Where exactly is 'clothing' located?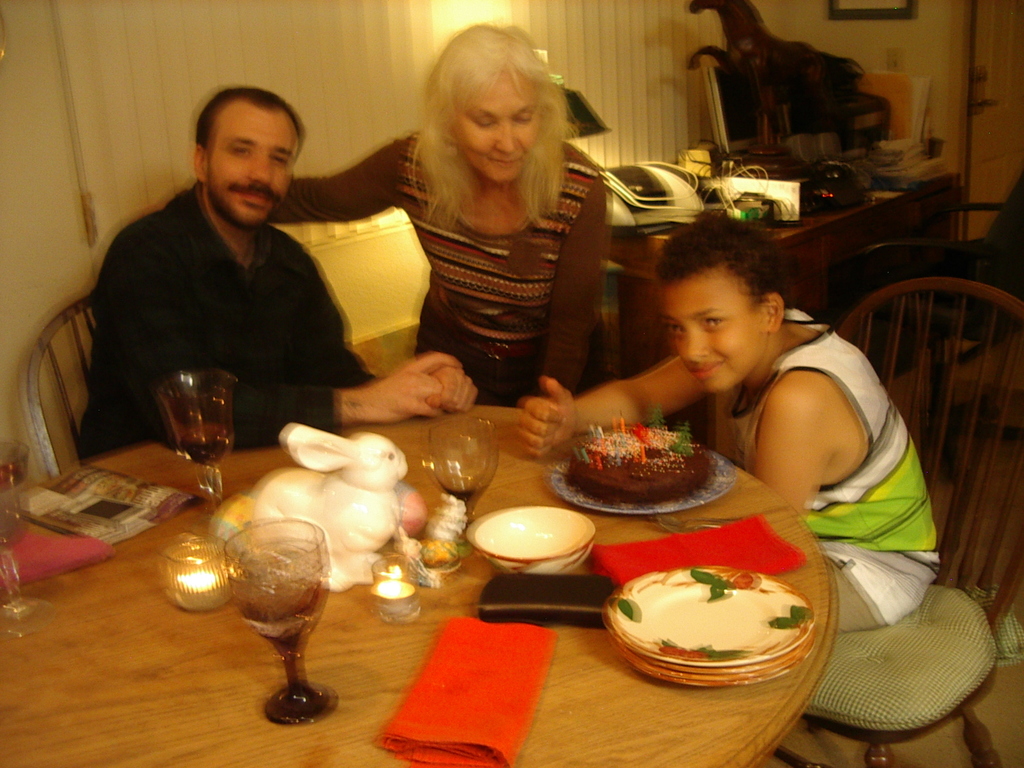
Its bounding box is {"left": 728, "top": 306, "right": 939, "bottom": 639}.
